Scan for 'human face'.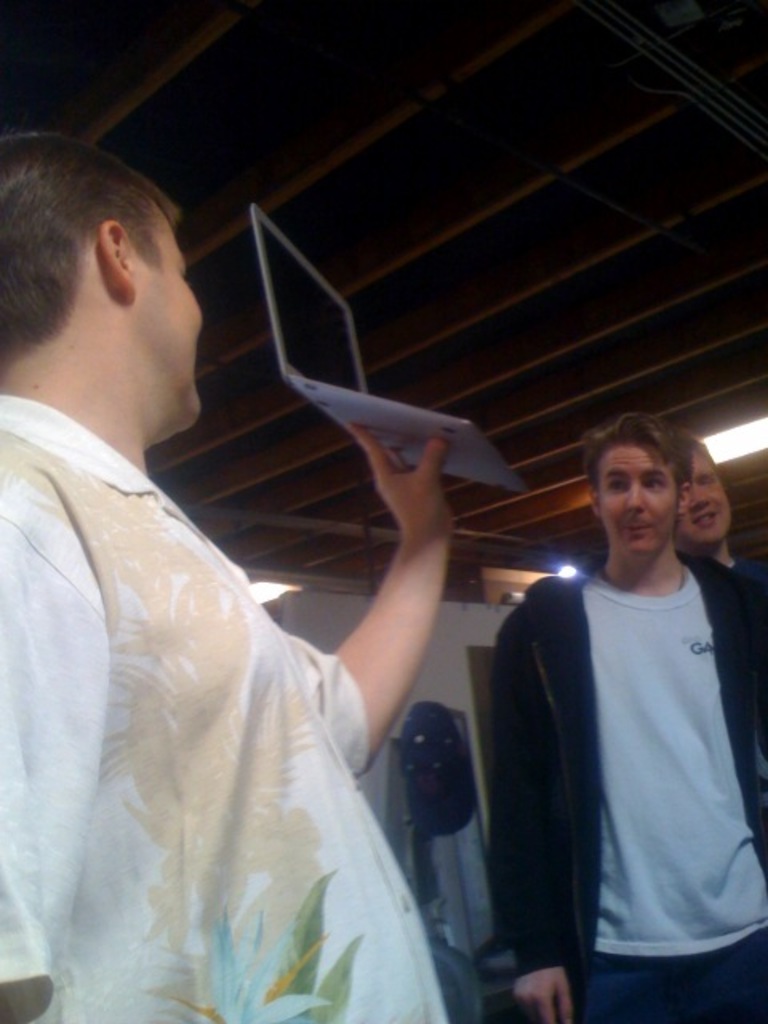
Scan result: (683, 445, 731, 544).
